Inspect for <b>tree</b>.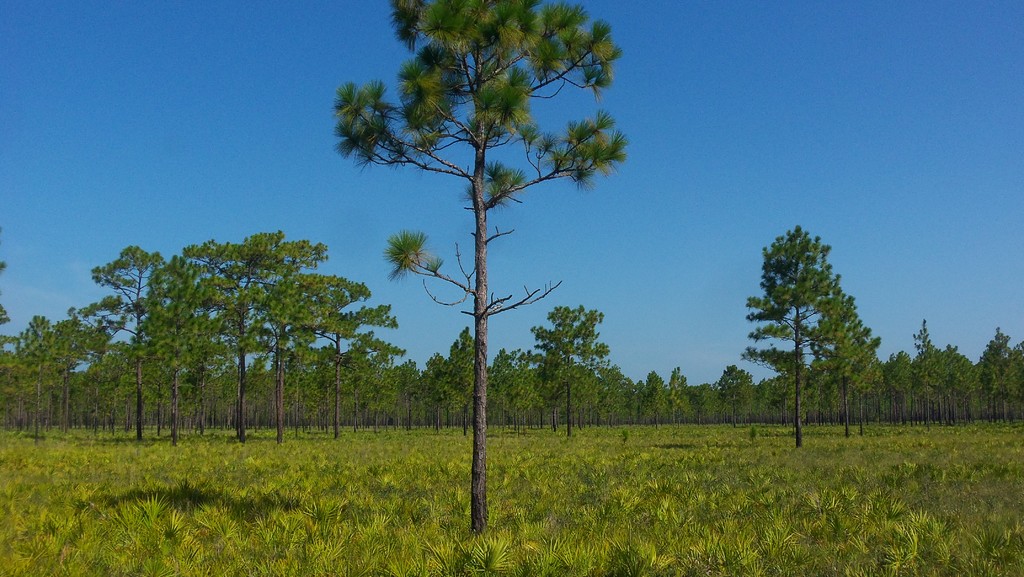
Inspection: 332:0:628:535.
